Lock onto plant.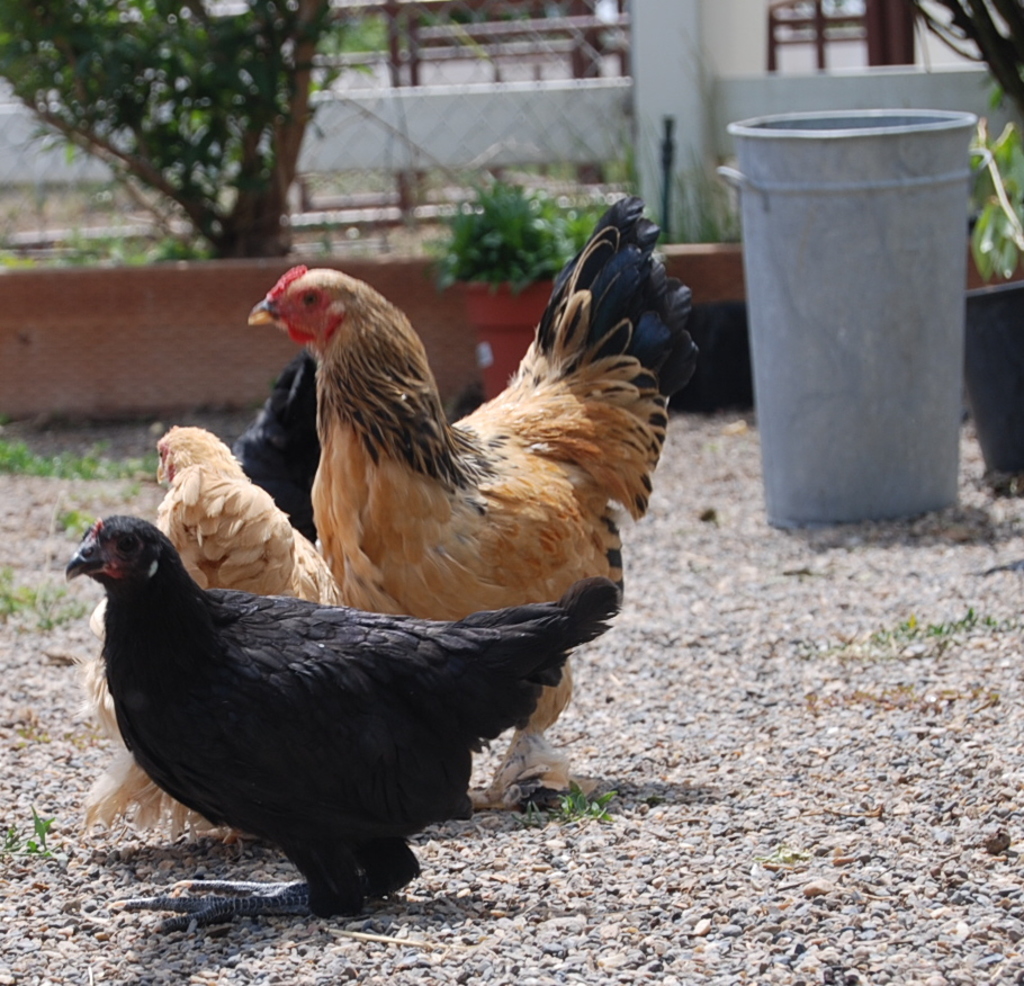
Locked: rect(1, 445, 73, 478).
